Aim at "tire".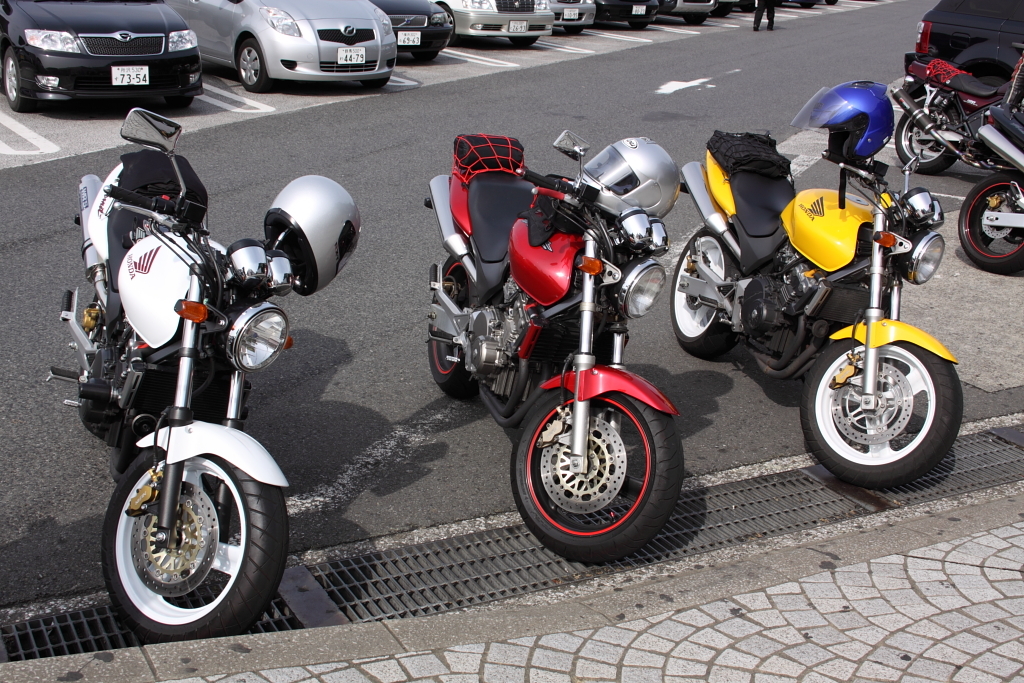
Aimed at box=[233, 41, 266, 86].
